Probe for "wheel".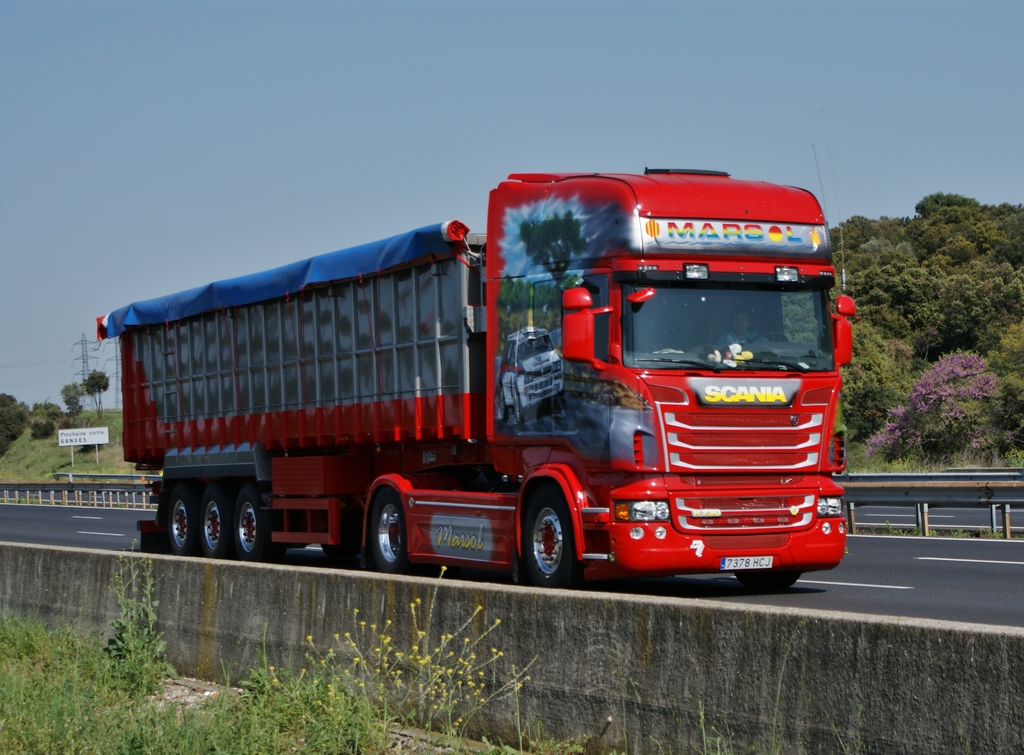
Probe result: [499,387,508,416].
